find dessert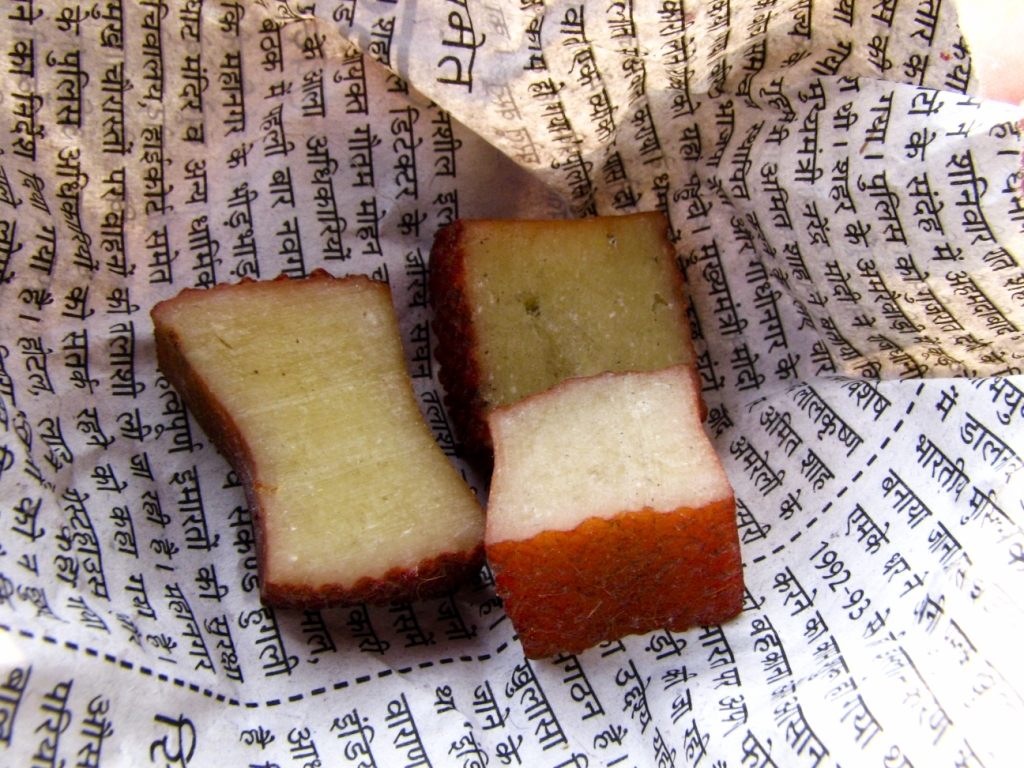
{"x1": 432, "y1": 217, "x2": 682, "y2": 426}
